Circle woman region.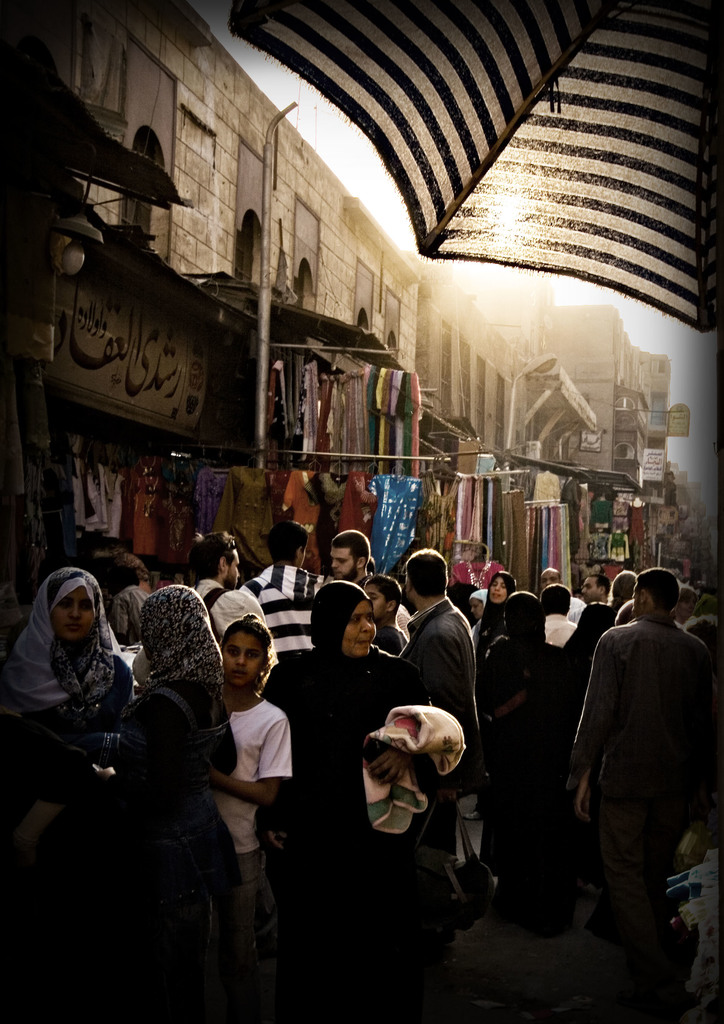
Region: bbox=[471, 568, 519, 722].
